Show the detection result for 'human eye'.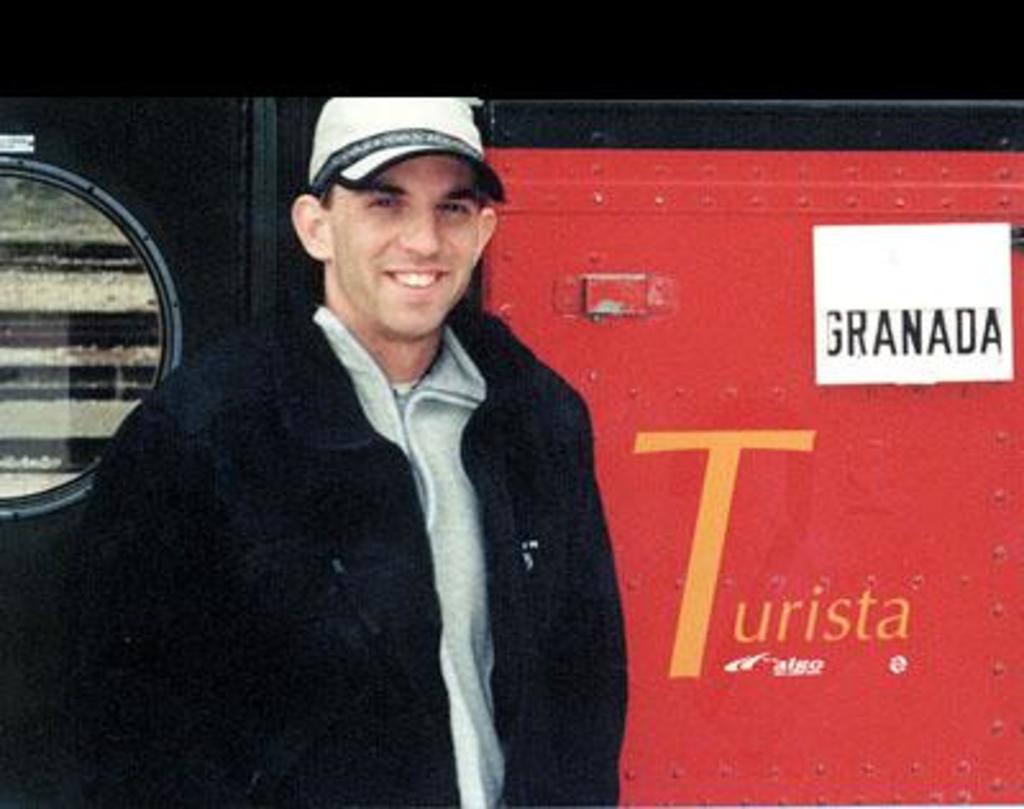
(438,202,476,220).
